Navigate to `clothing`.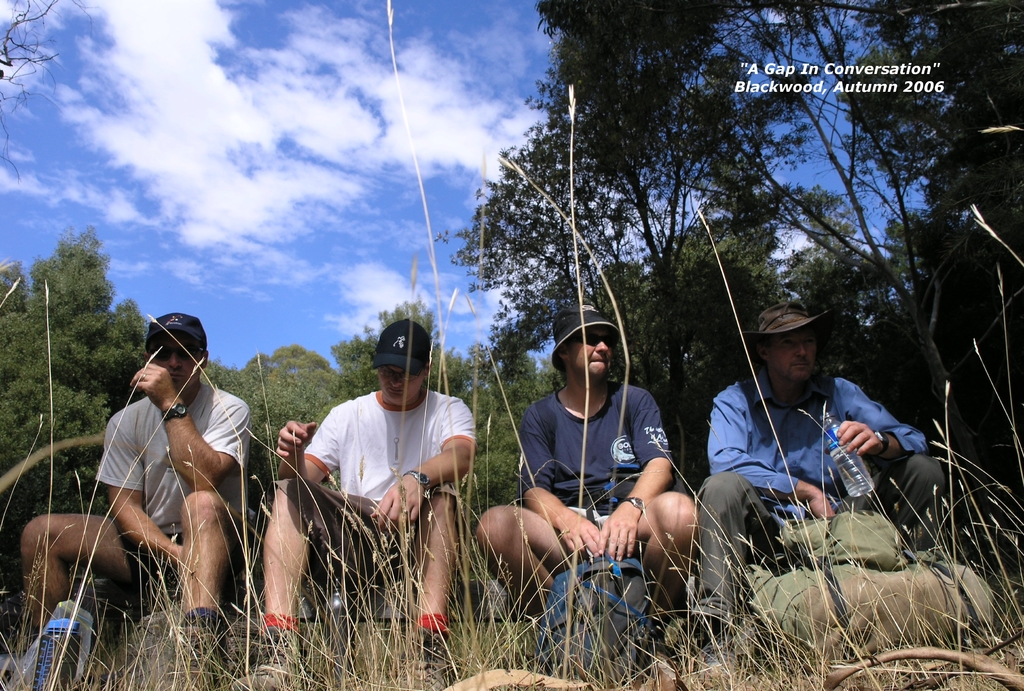
Navigation target: [left=306, top=392, right=475, bottom=584].
